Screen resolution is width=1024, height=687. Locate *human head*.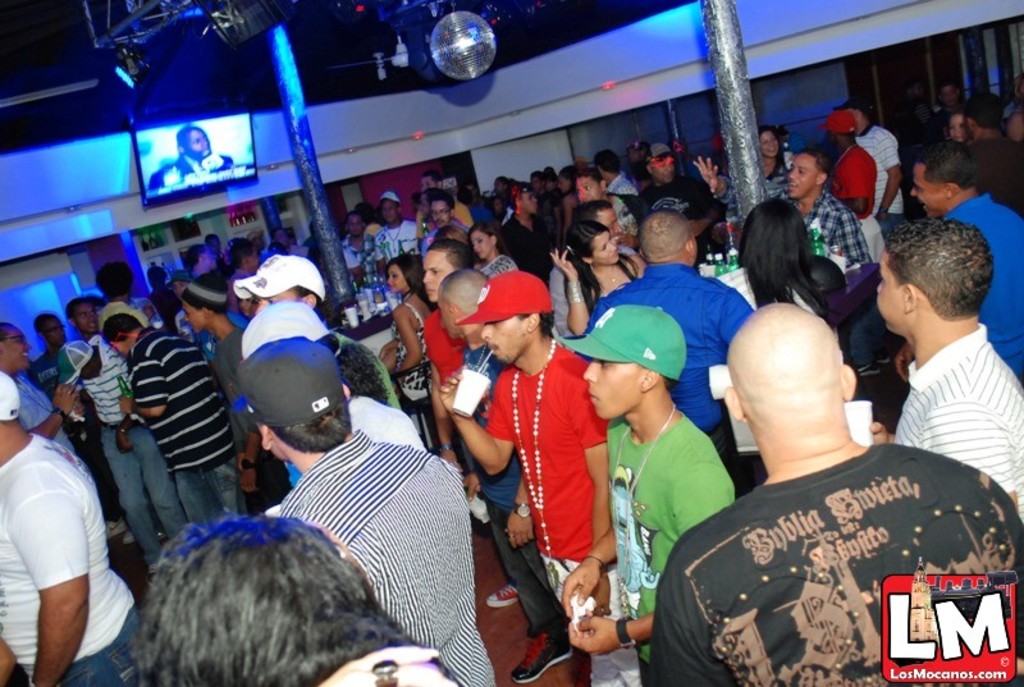
box(223, 237, 253, 270).
